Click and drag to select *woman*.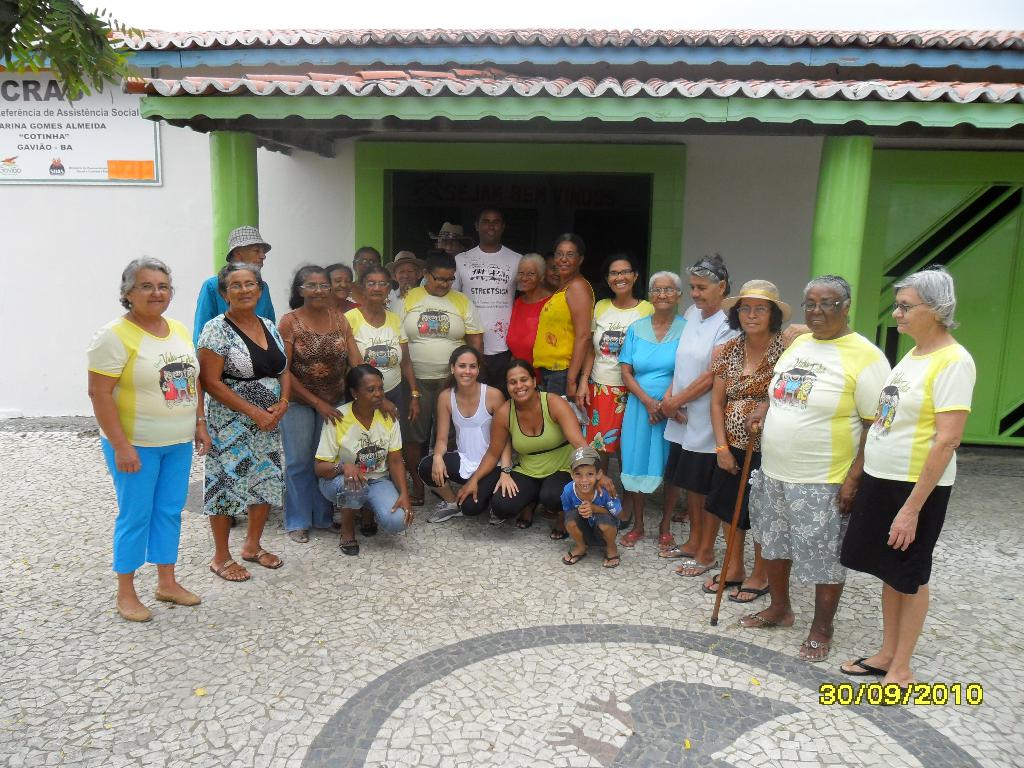
Selection: box=[488, 362, 618, 539].
